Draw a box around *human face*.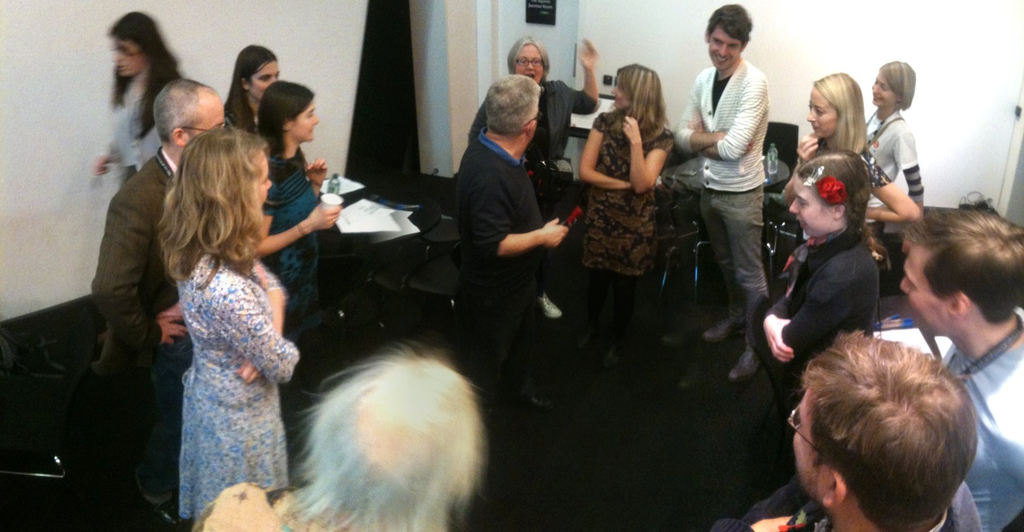
bbox(709, 29, 741, 70).
